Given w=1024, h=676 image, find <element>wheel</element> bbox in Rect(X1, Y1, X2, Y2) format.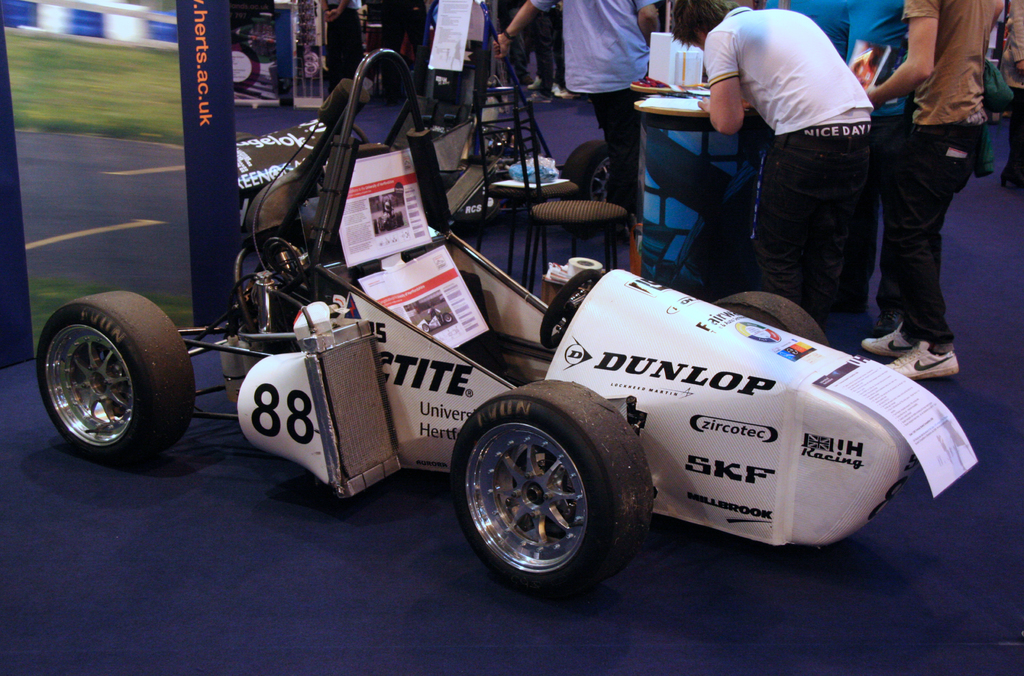
Rect(454, 385, 647, 592).
